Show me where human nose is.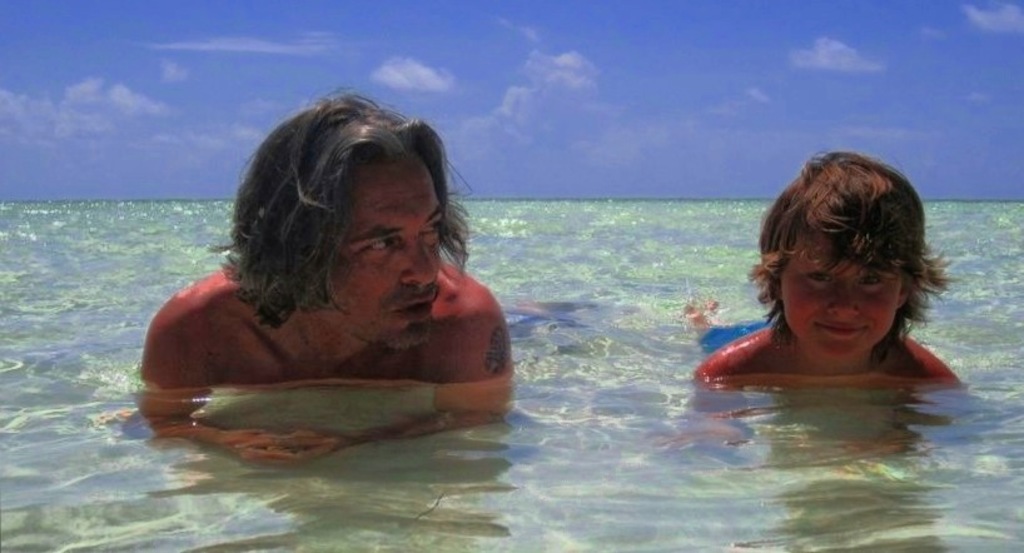
human nose is at <region>824, 282, 864, 320</region>.
